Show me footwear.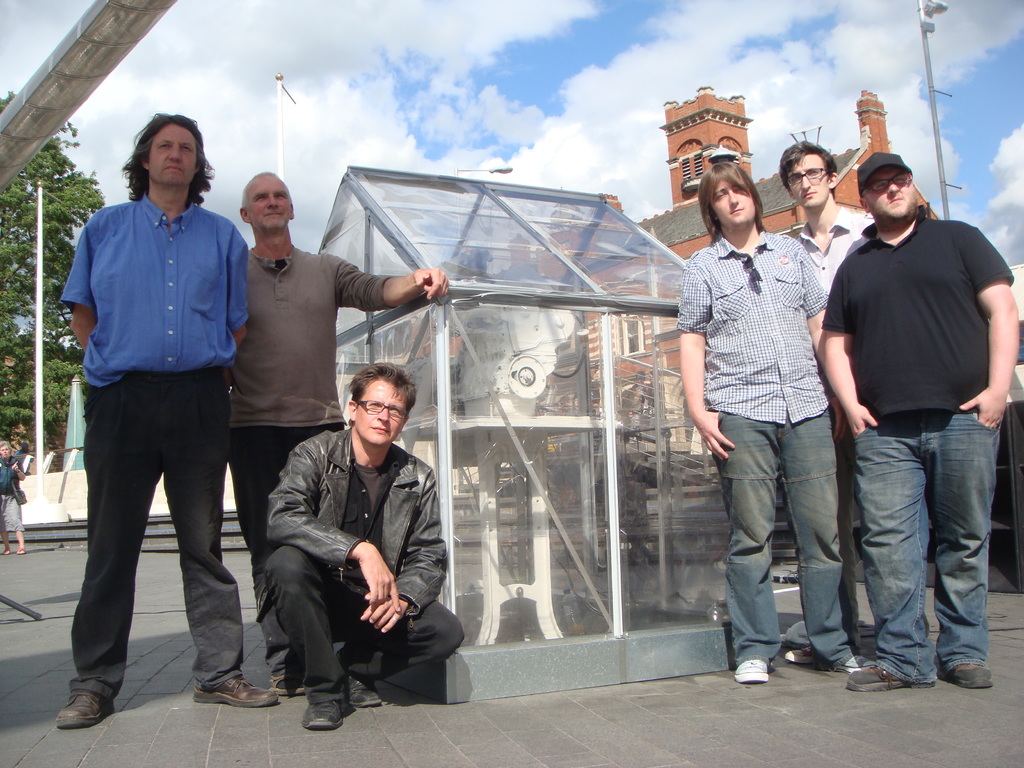
footwear is here: bbox(57, 688, 99, 730).
